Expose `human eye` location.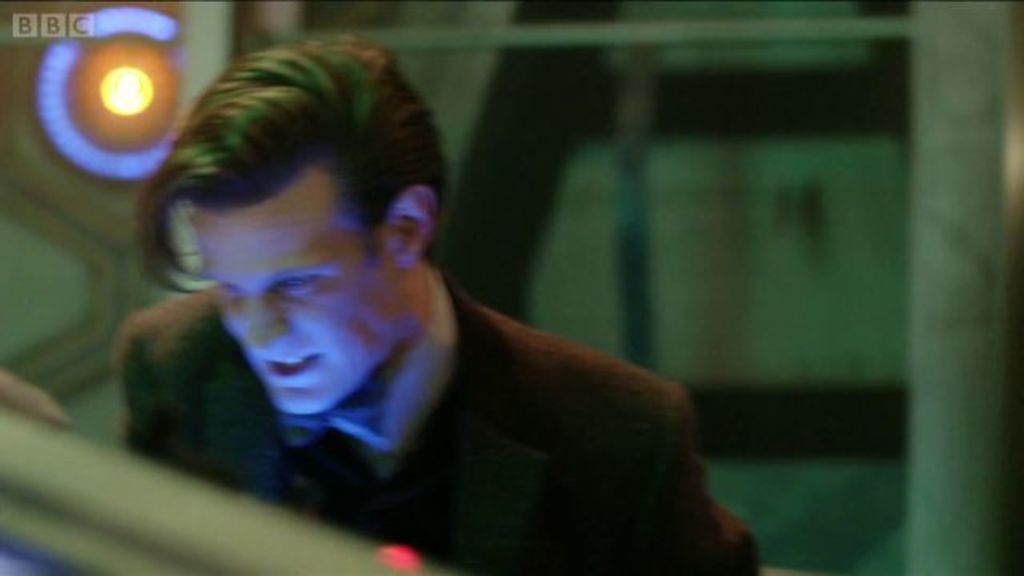
Exposed at locate(275, 274, 318, 290).
